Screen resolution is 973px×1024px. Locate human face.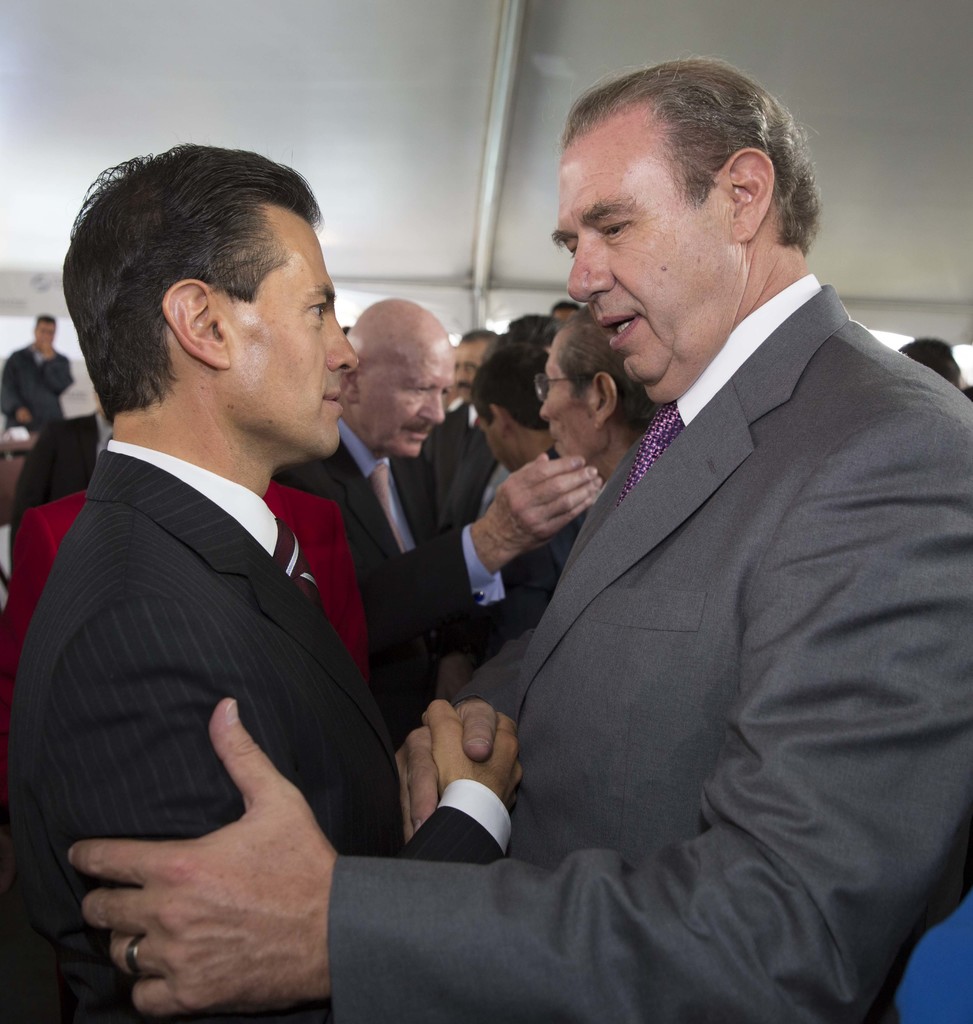
565,125,741,393.
